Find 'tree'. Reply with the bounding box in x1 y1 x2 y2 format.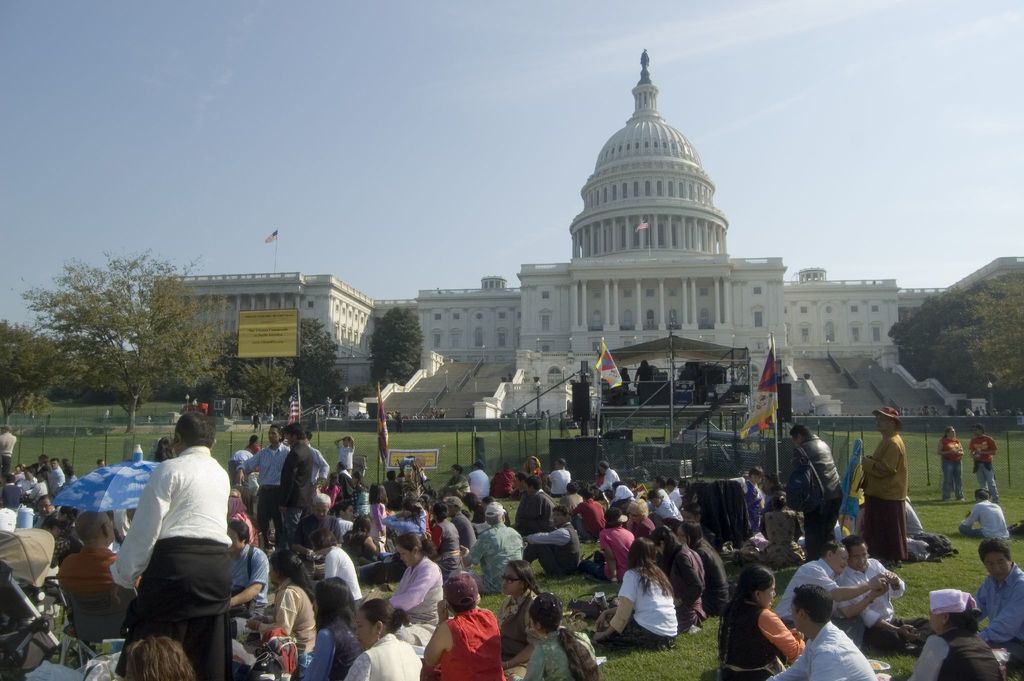
33 251 208 431.
